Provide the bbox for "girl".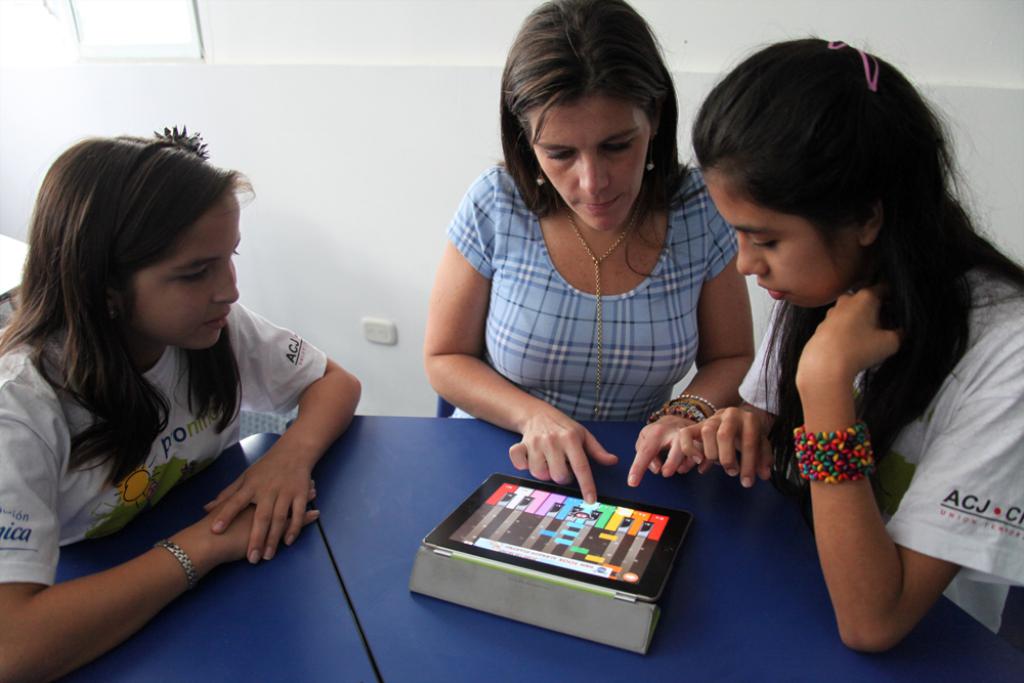
detection(674, 35, 1021, 655).
